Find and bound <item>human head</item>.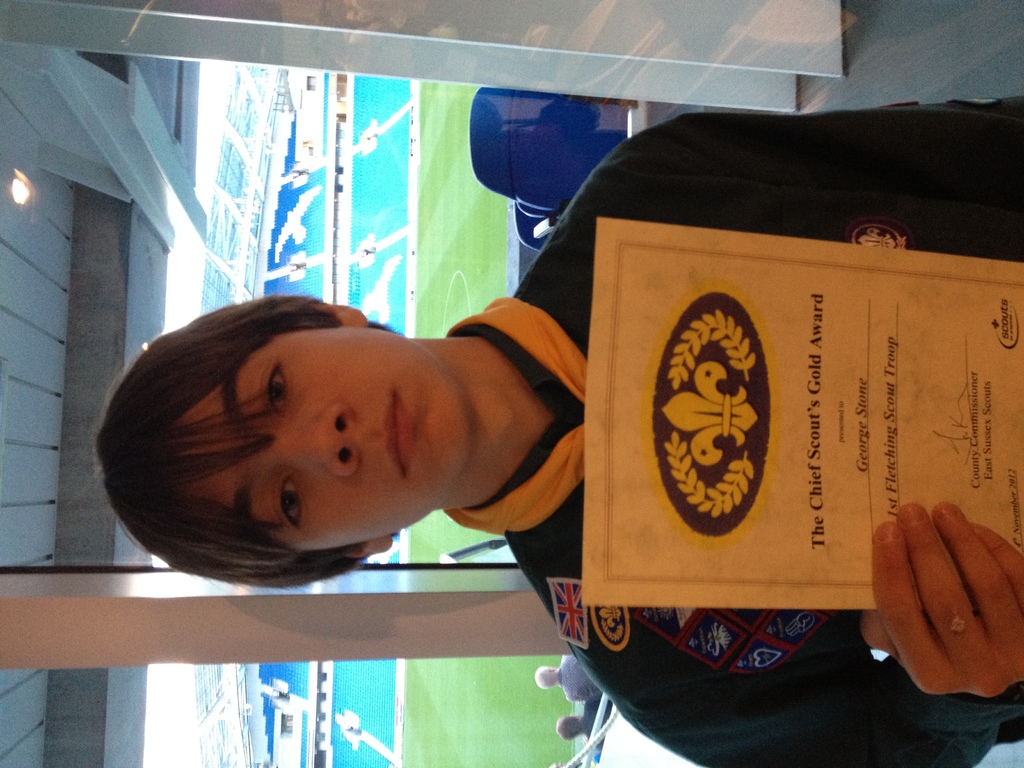
Bound: (x1=123, y1=304, x2=478, y2=557).
